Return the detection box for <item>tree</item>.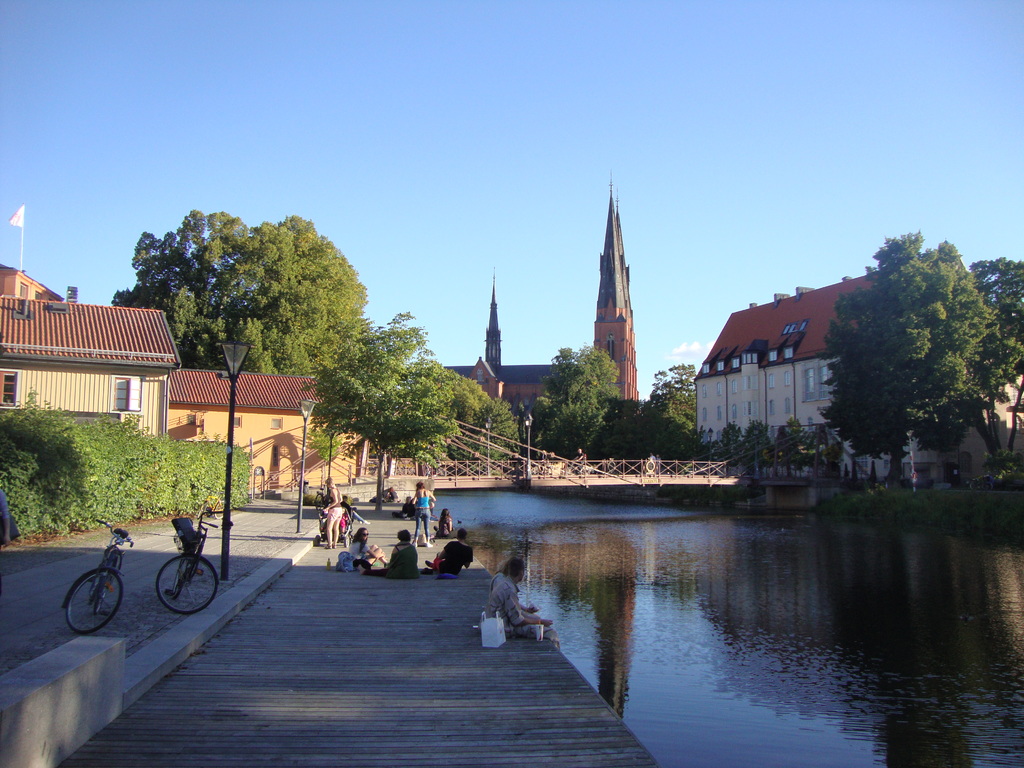
x1=446, y1=371, x2=525, y2=477.
